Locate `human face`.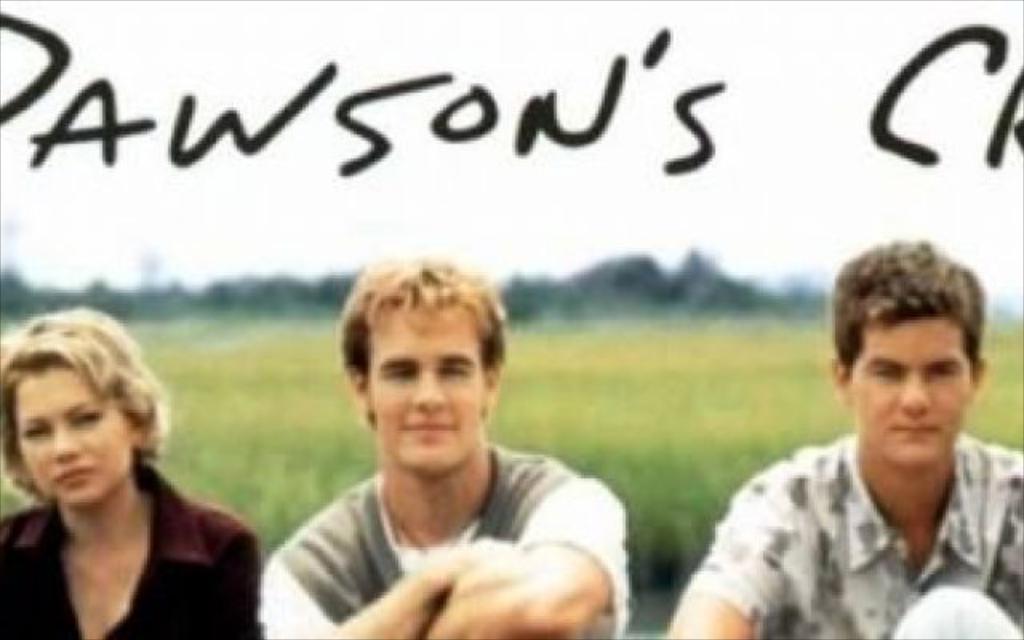
Bounding box: 19 373 134 507.
